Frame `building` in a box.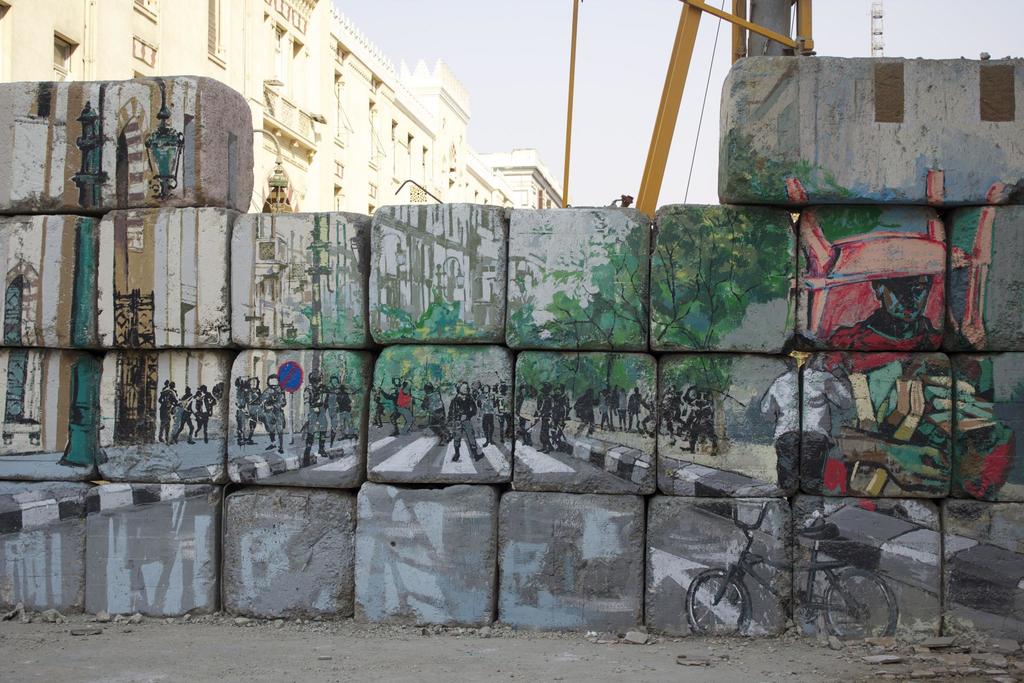
[x1=0, y1=0, x2=513, y2=213].
